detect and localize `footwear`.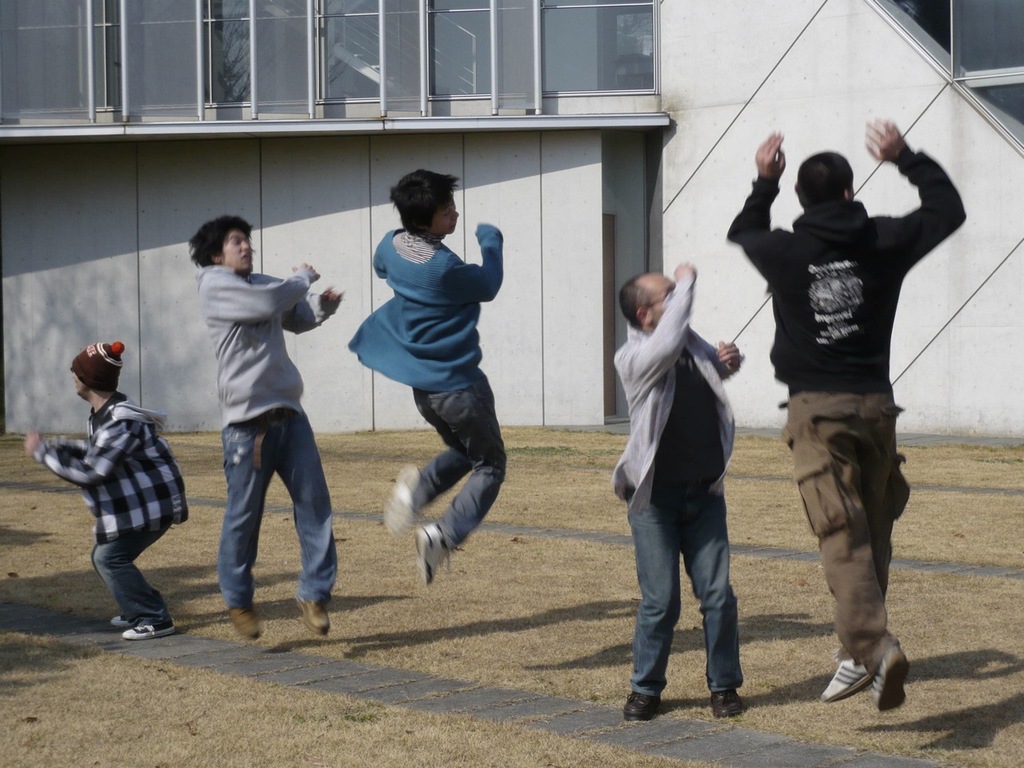
Localized at x1=124, y1=622, x2=186, y2=640.
